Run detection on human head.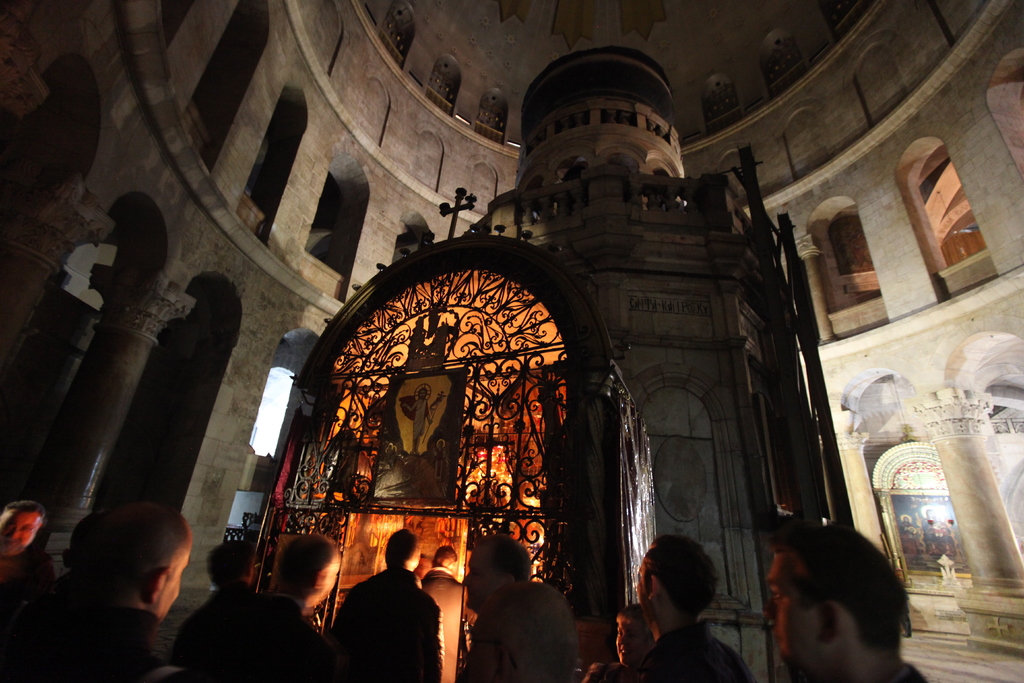
Result: crop(207, 541, 260, 589).
